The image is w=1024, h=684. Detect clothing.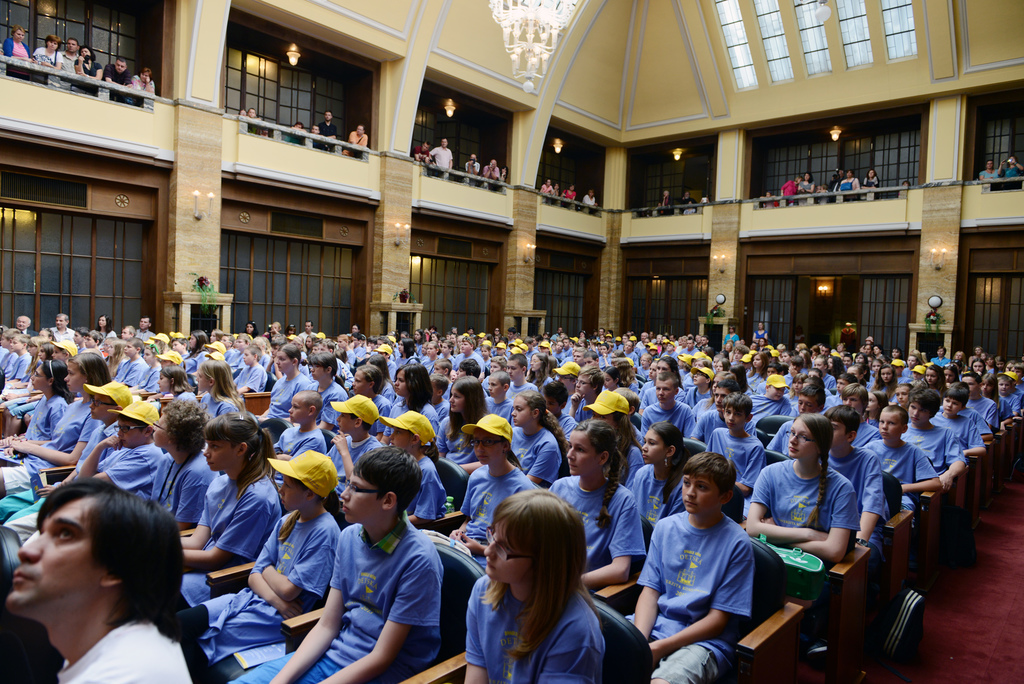
Detection: select_region(560, 183, 577, 208).
